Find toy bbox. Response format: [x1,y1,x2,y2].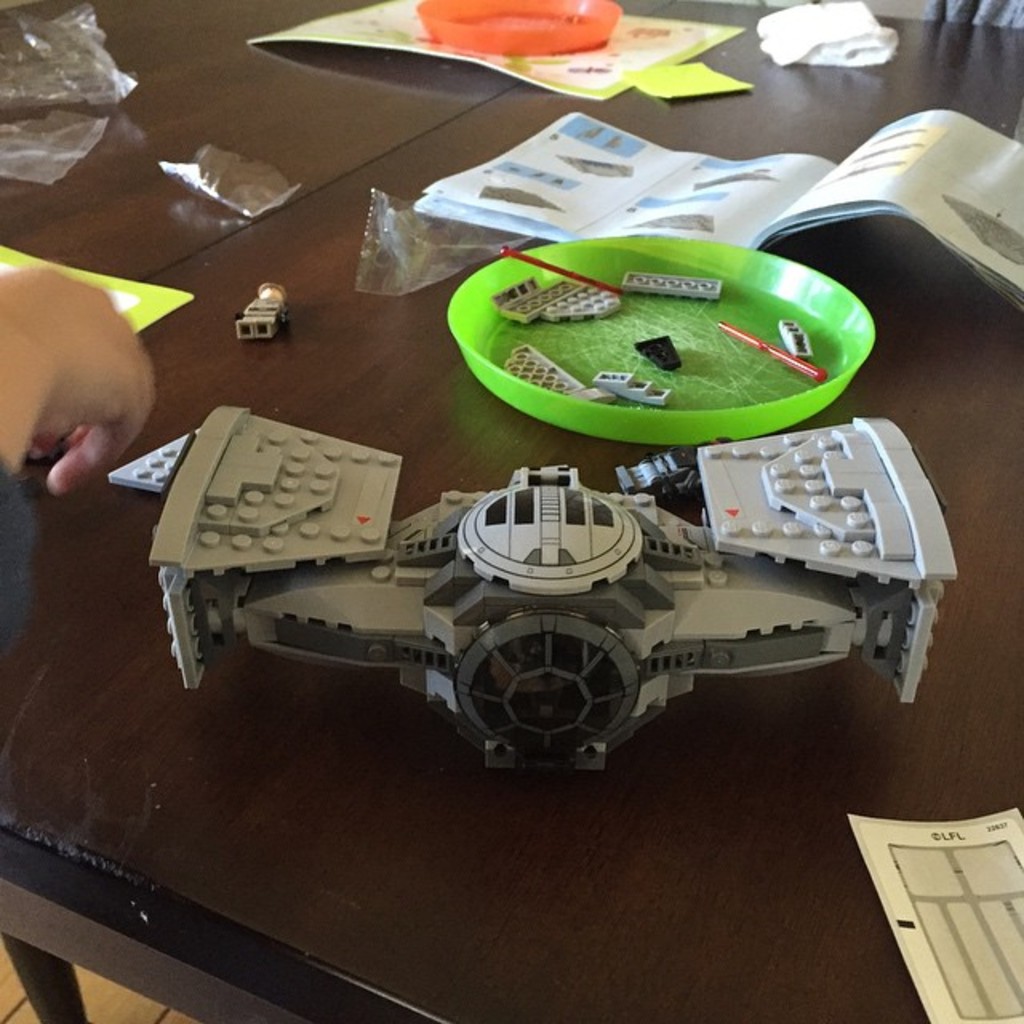
[624,269,723,304].
